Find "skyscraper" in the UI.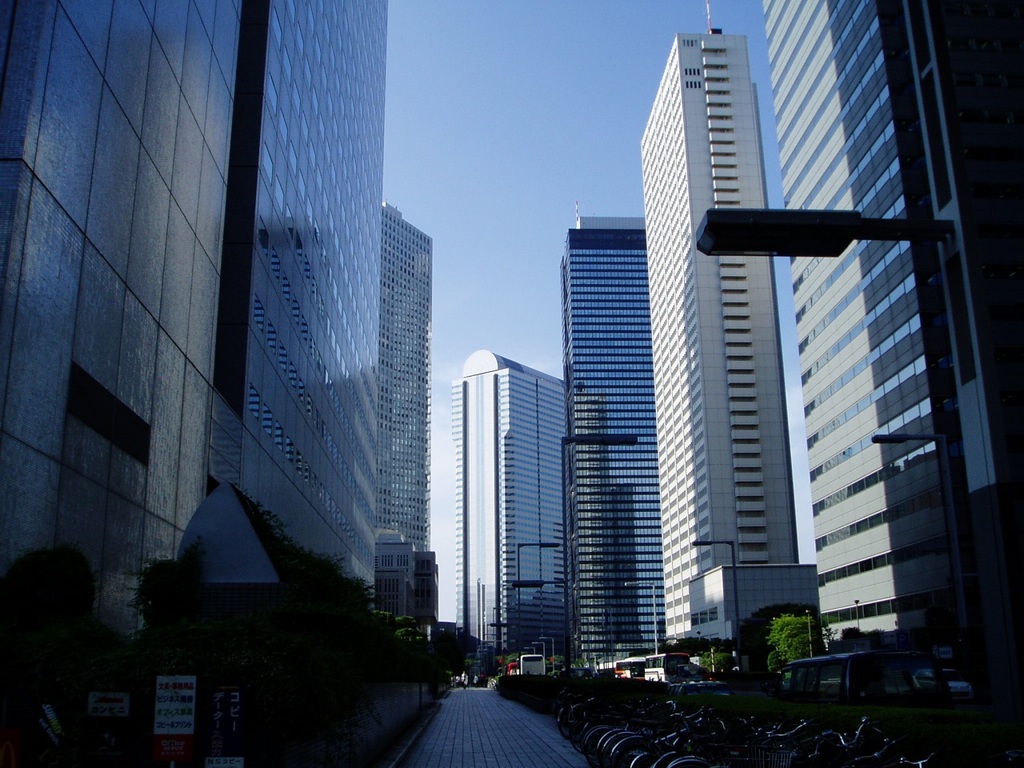
UI element at box(560, 218, 661, 648).
